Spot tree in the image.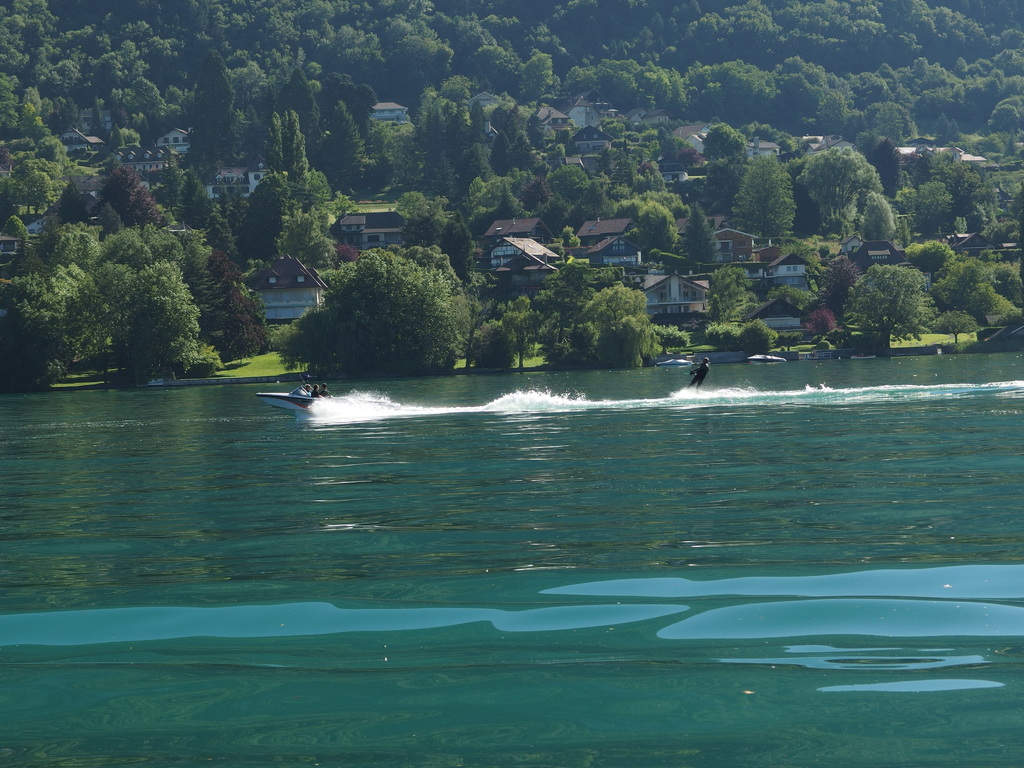
tree found at (774,332,801,352).
